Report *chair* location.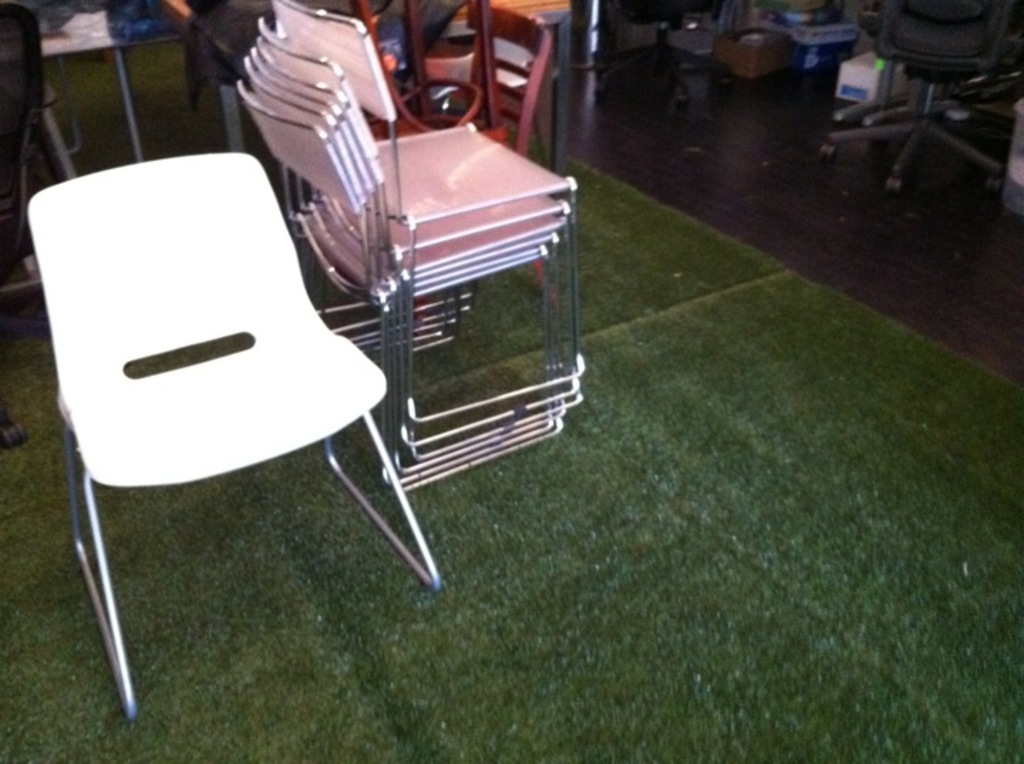
Report: (26,152,439,723).
